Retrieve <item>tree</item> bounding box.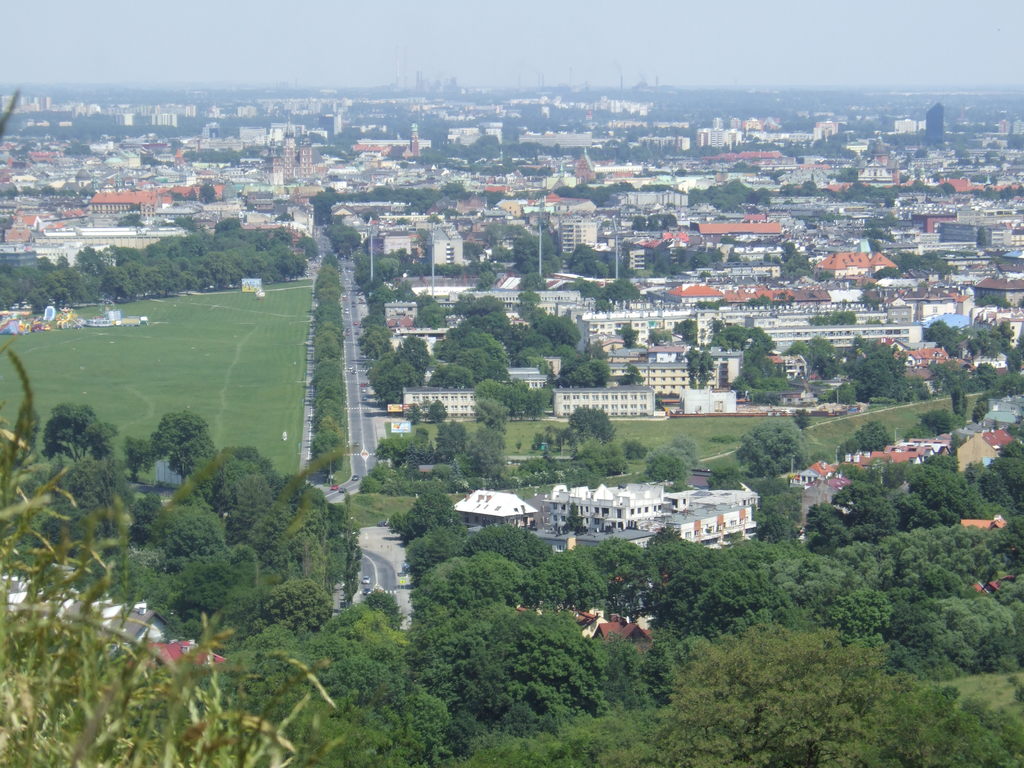
Bounding box: x1=836, y1=344, x2=918, y2=401.
